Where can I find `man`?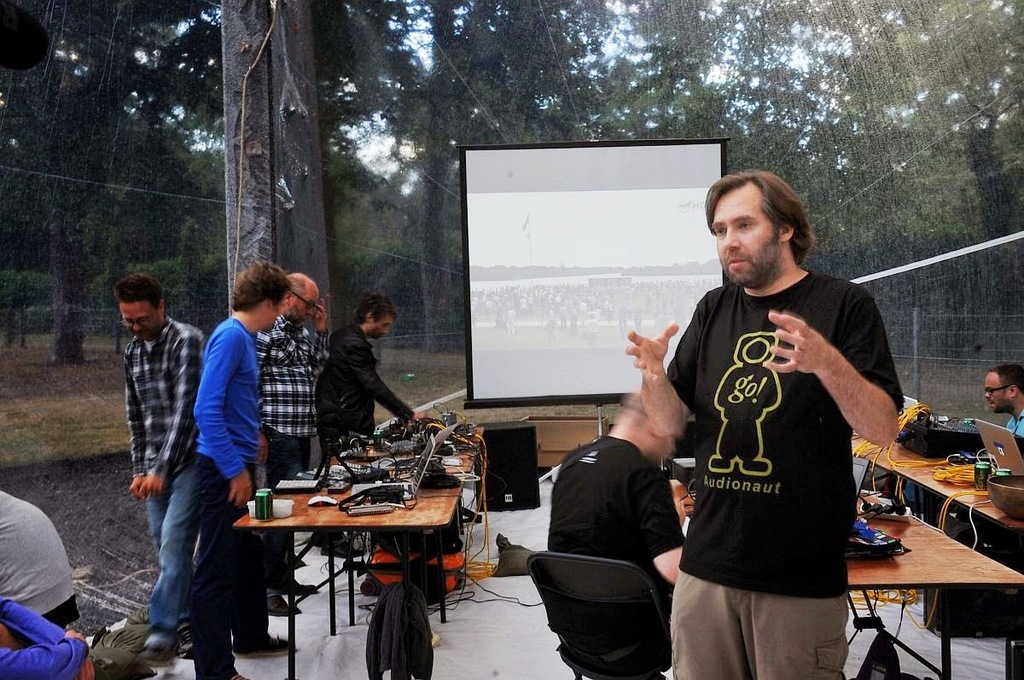
You can find it at <box>248,259,340,624</box>.
